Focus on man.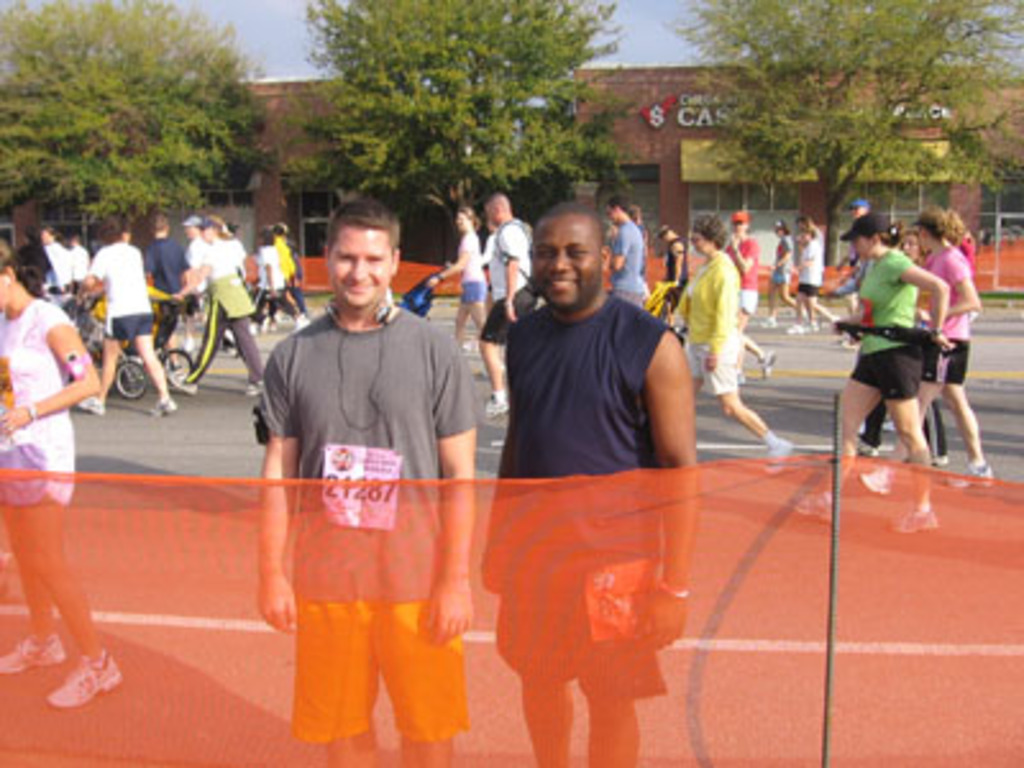
Focused at x1=484 y1=195 x2=540 y2=415.
